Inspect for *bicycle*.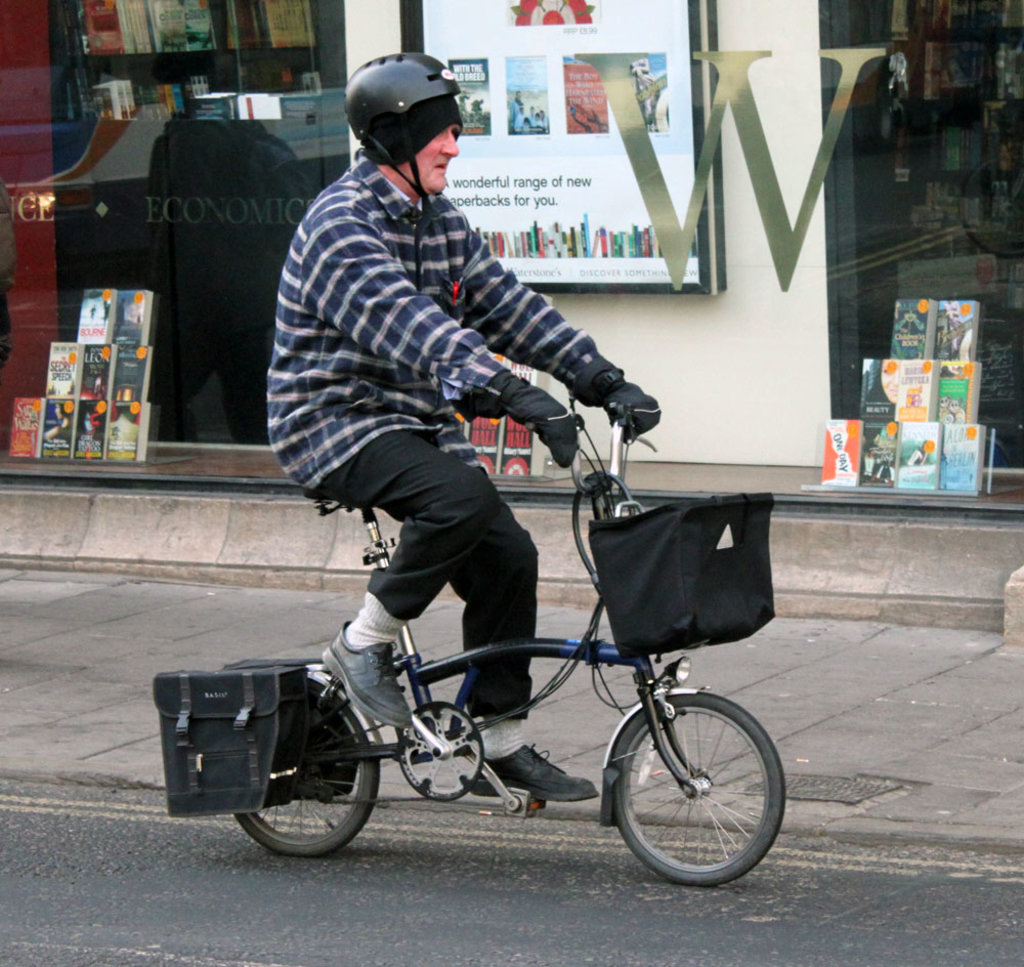
Inspection: [232,395,783,891].
